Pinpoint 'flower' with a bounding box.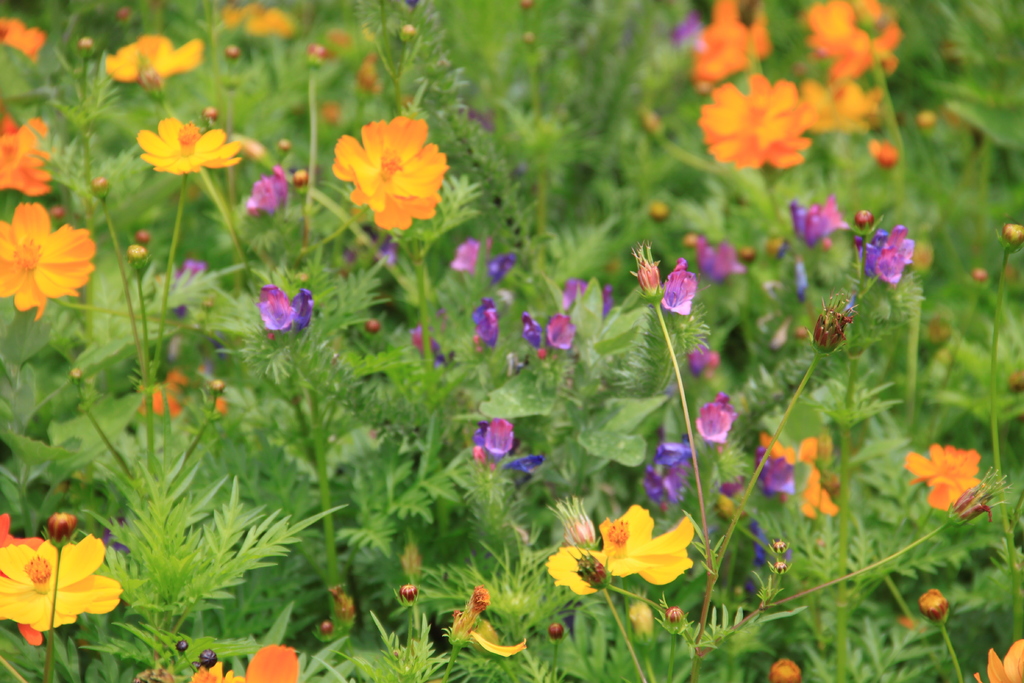
l=0, t=111, r=60, b=202.
